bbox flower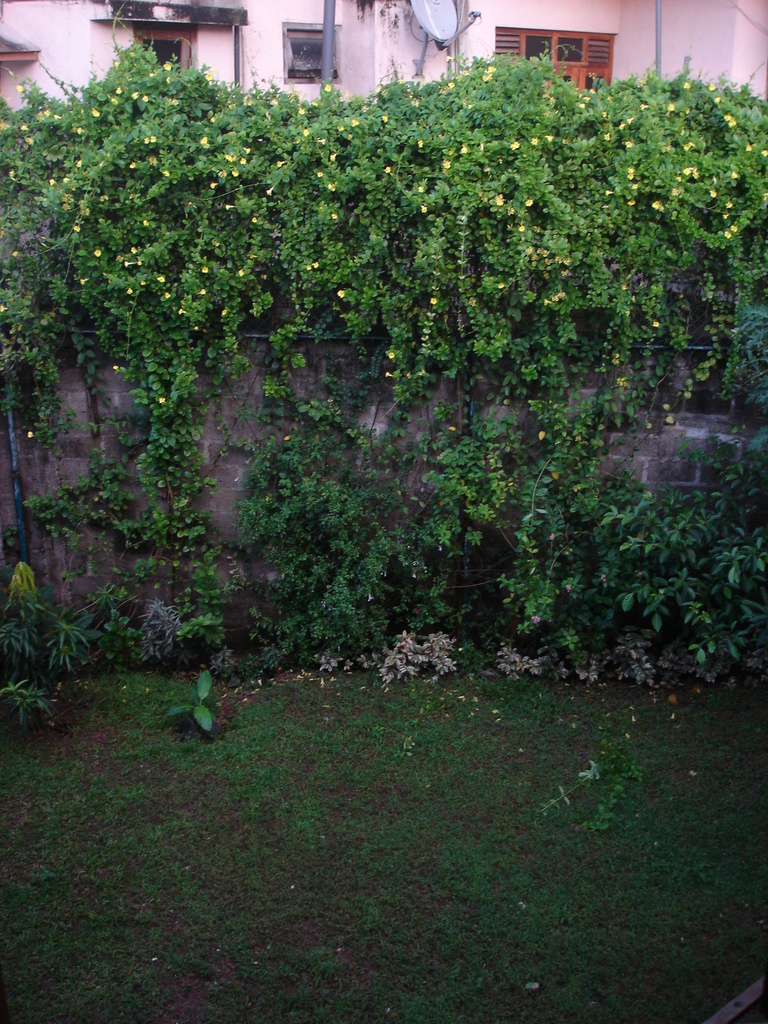
Rect(142, 93, 148, 100)
